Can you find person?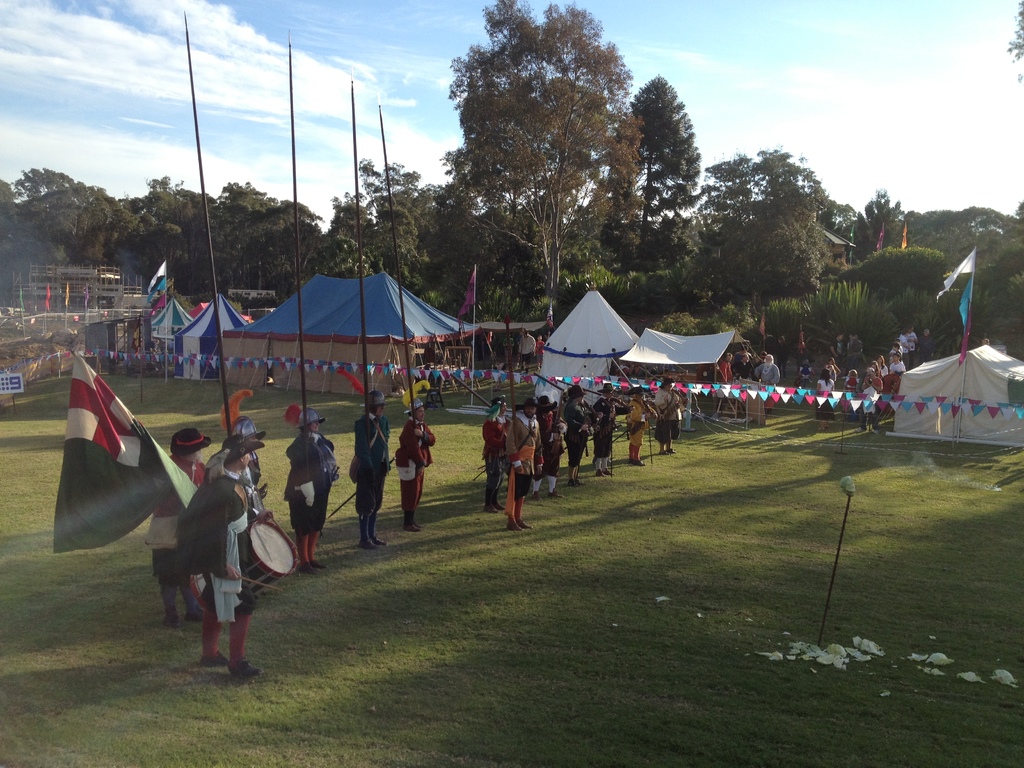
Yes, bounding box: (left=399, top=406, right=433, bottom=528).
